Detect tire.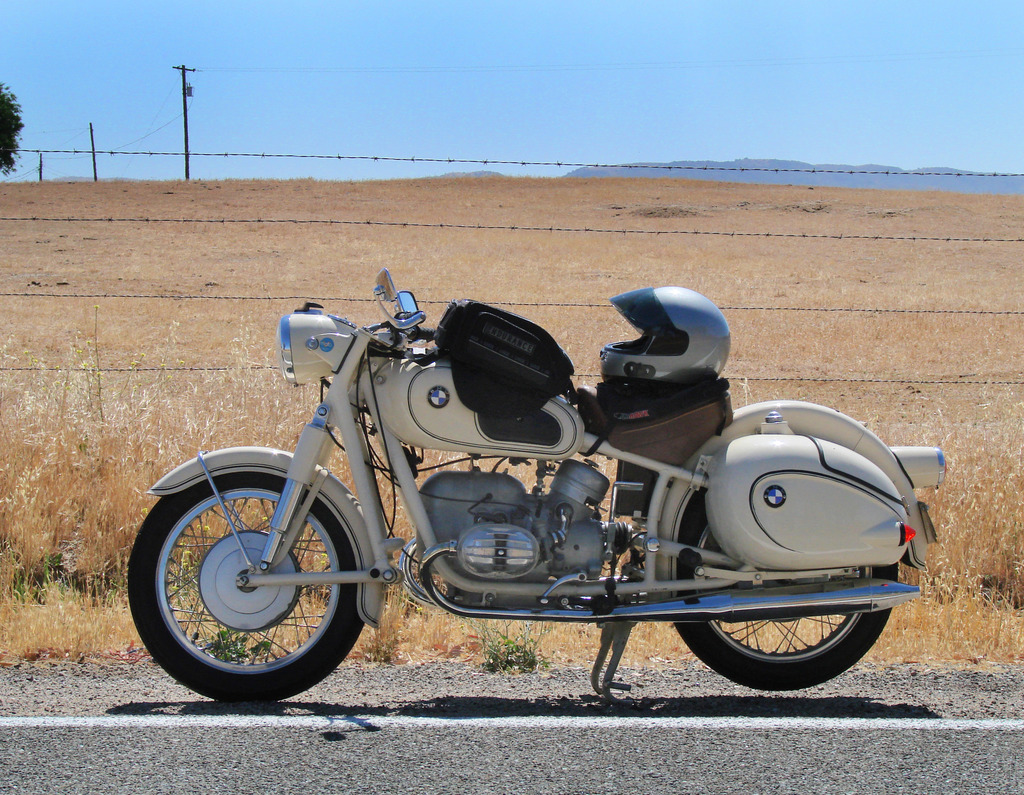
Detected at 140, 446, 381, 701.
